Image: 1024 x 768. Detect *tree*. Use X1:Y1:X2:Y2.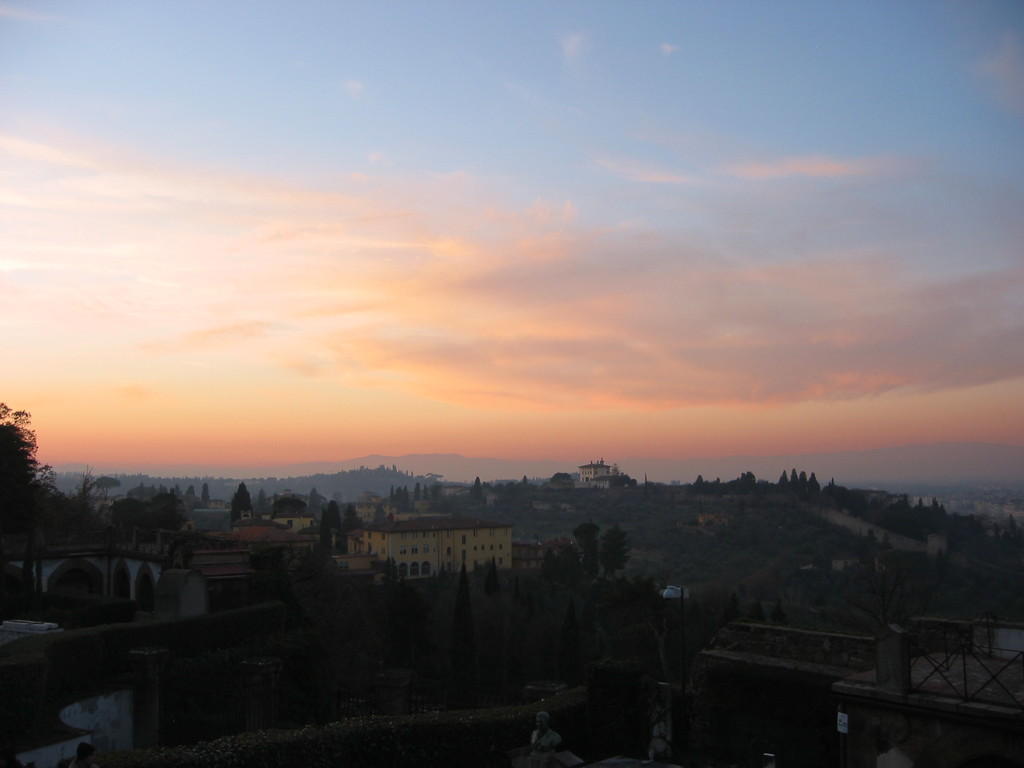
323:502:348:548.
